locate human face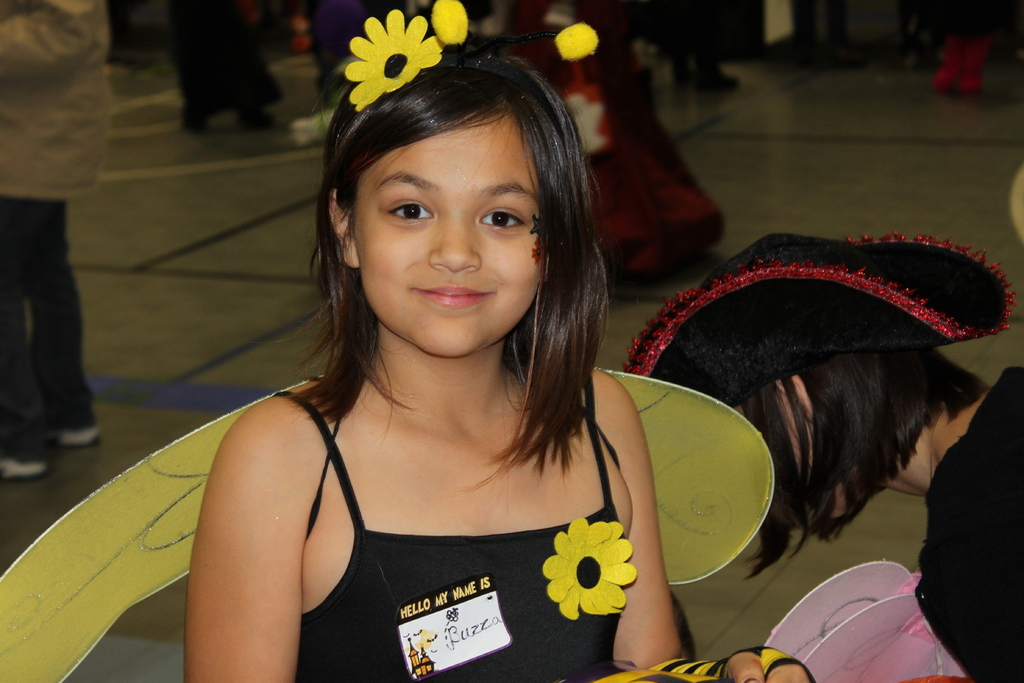
crop(727, 402, 851, 525)
